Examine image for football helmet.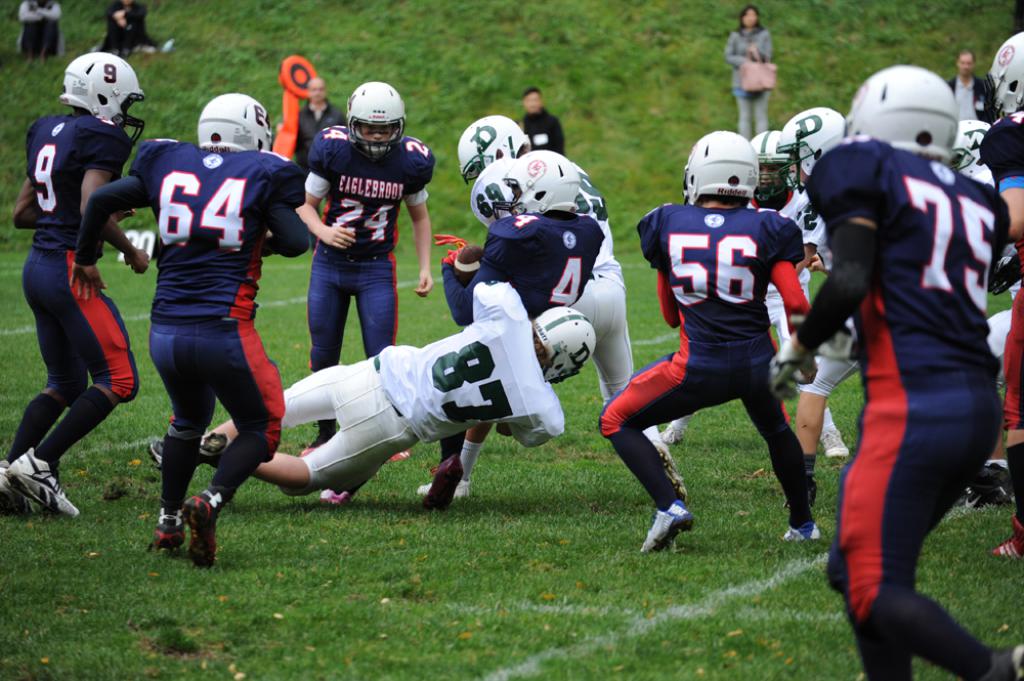
Examination result: {"x1": 502, "y1": 150, "x2": 578, "y2": 215}.
